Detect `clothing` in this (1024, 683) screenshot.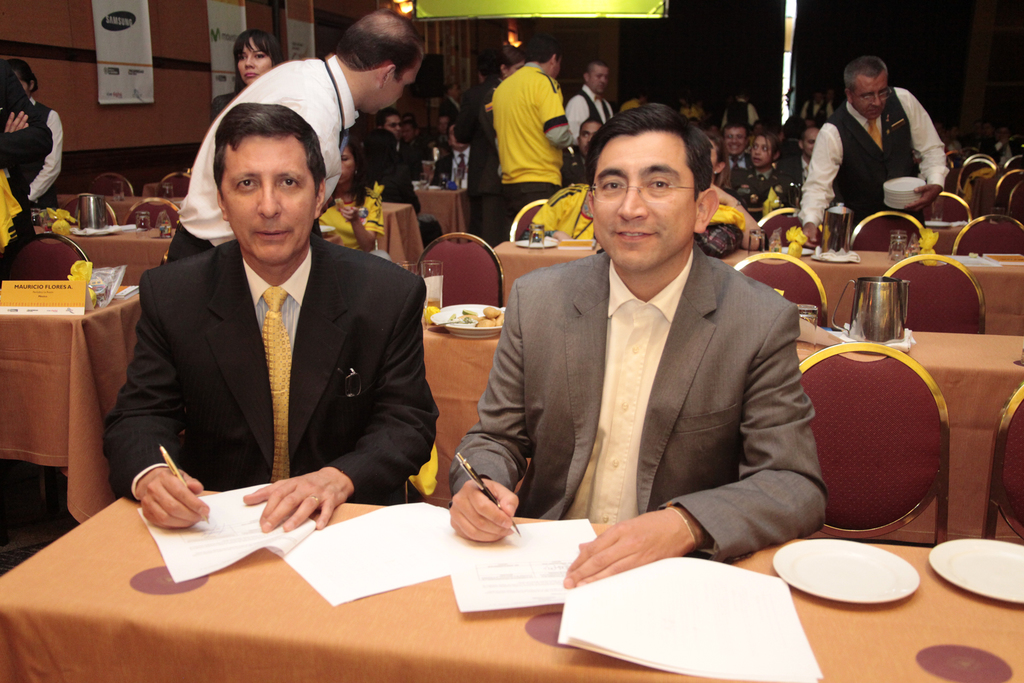
Detection: [793,84,941,234].
